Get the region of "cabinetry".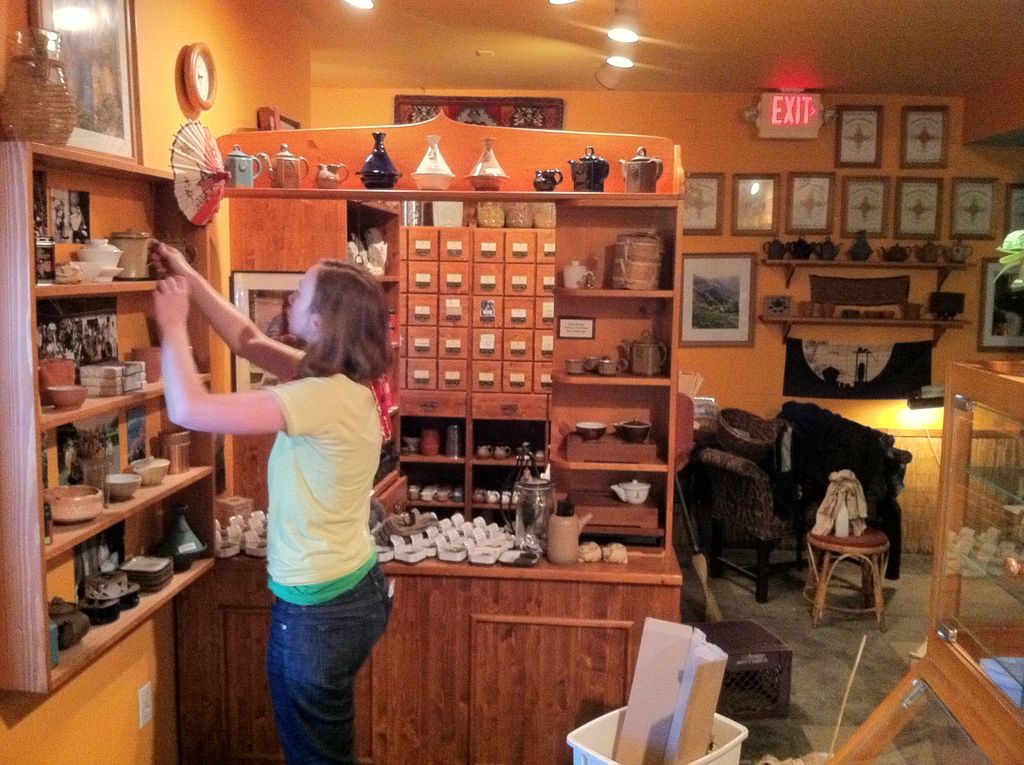
(348,571,714,764).
